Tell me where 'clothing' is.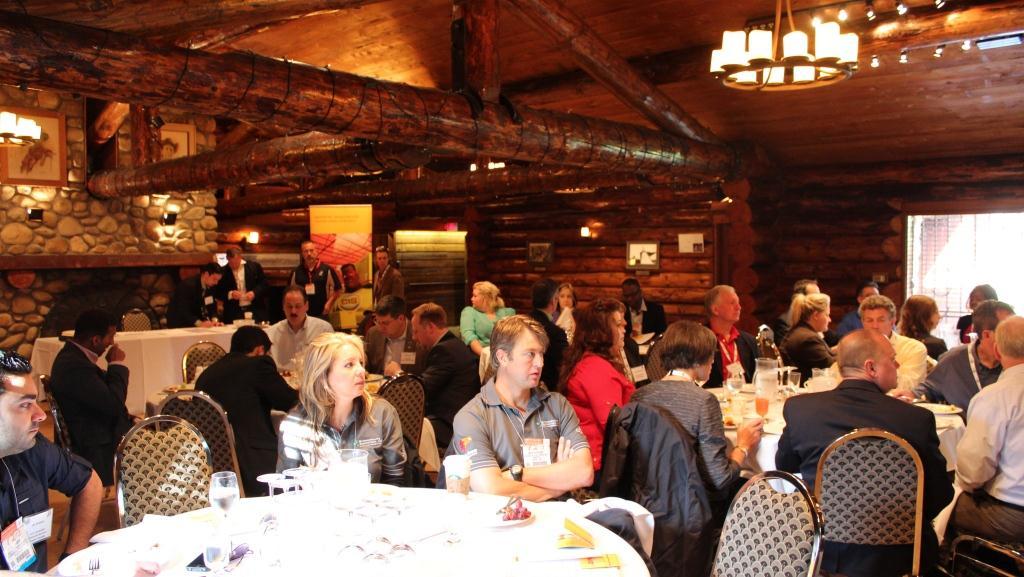
'clothing' is at {"left": 166, "top": 271, "right": 222, "bottom": 331}.
